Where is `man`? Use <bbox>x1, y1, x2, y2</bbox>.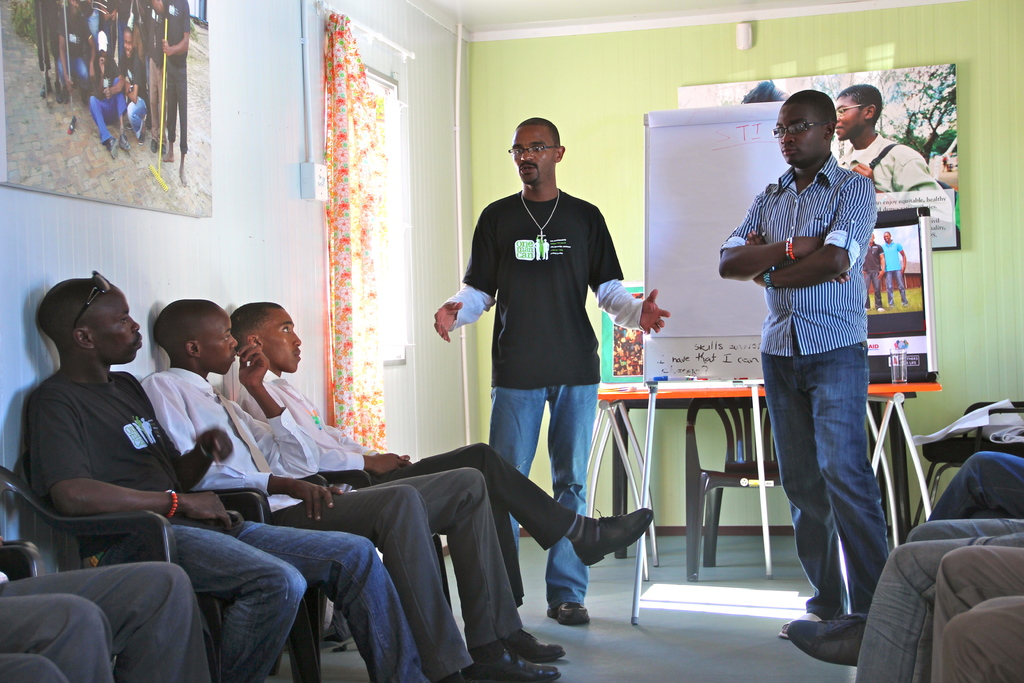
<bbox>865, 232, 884, 304</bbox>.
